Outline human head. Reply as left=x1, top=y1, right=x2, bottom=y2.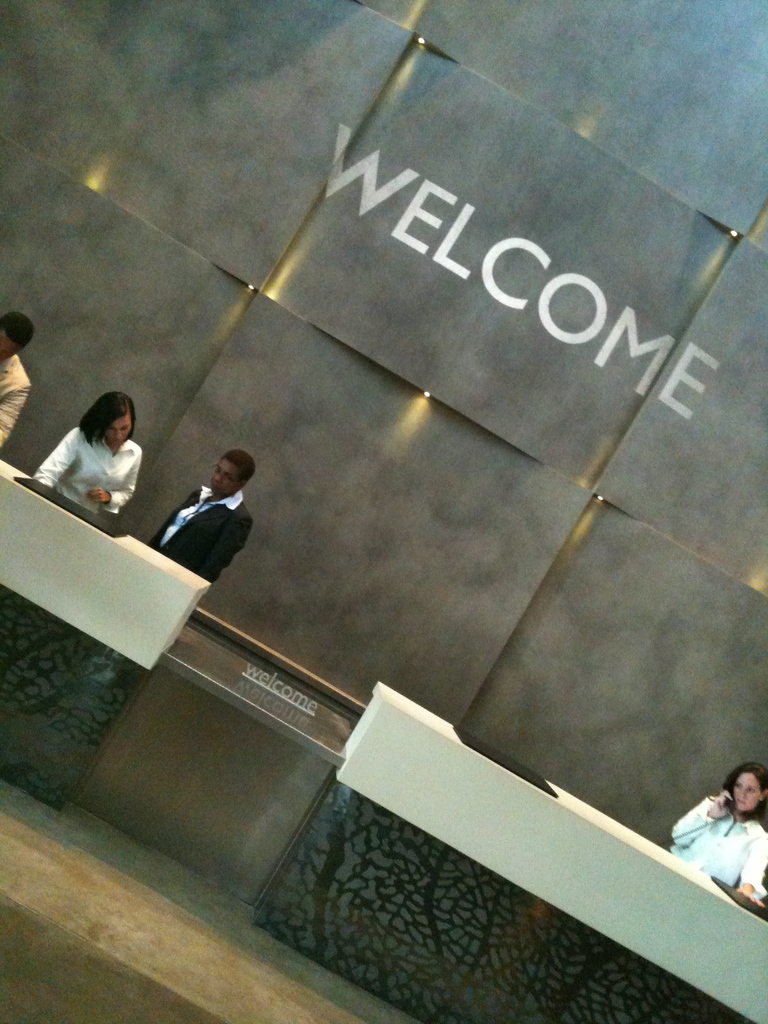
left=720, top=757, right=767, bottom=817.
